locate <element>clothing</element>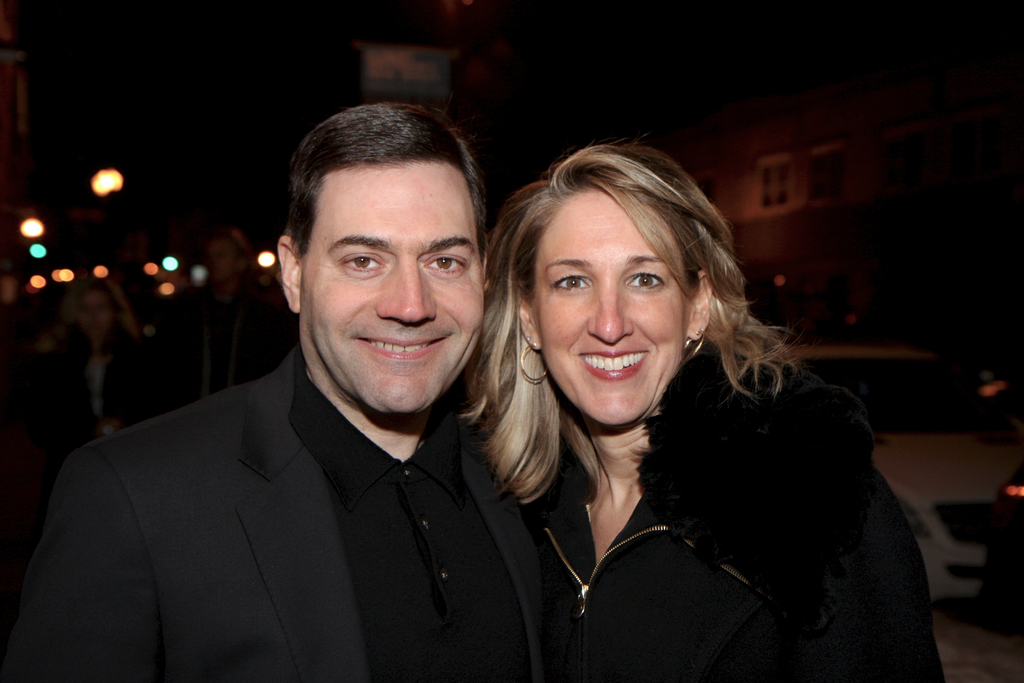
[x1=0, y1=346, x2=556, y2=682]
